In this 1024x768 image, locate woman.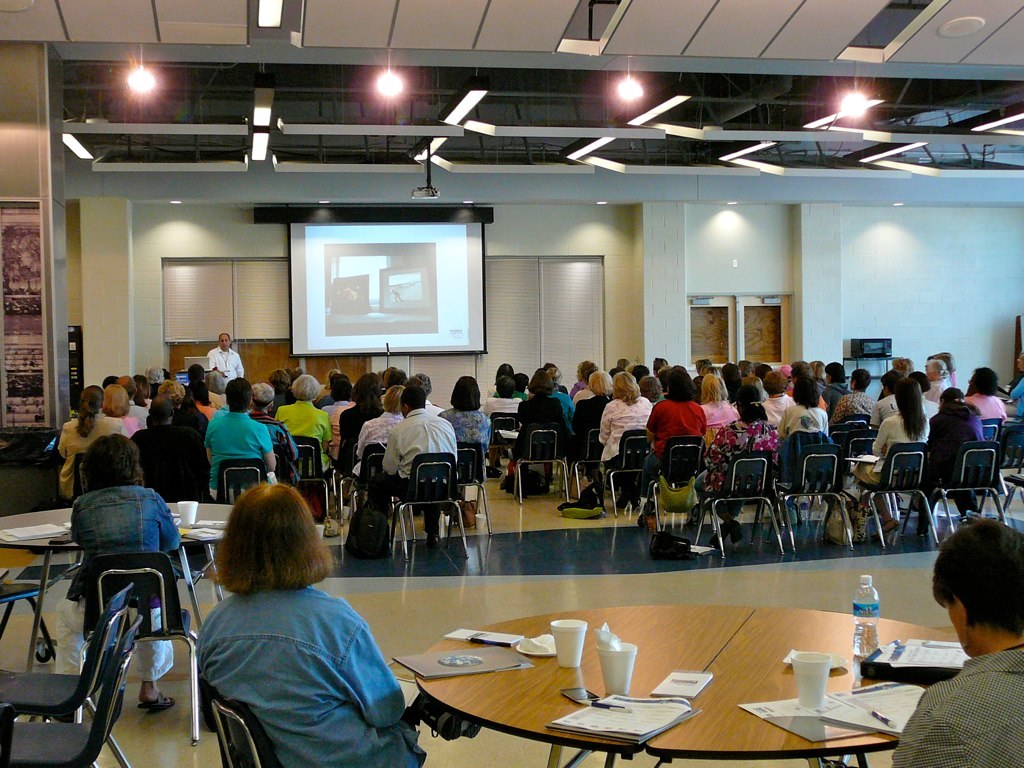
Bounding box: rect(777, 380, 830, 440).
